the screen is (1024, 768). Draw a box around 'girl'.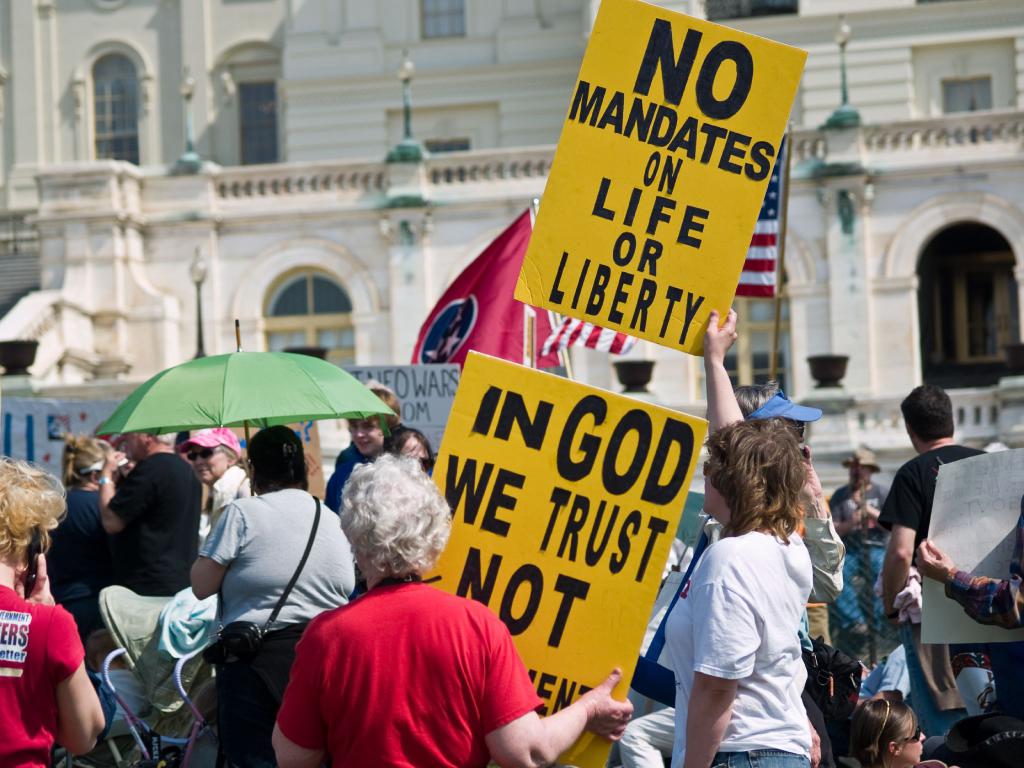
bbox(844, 693, 930, 767).
